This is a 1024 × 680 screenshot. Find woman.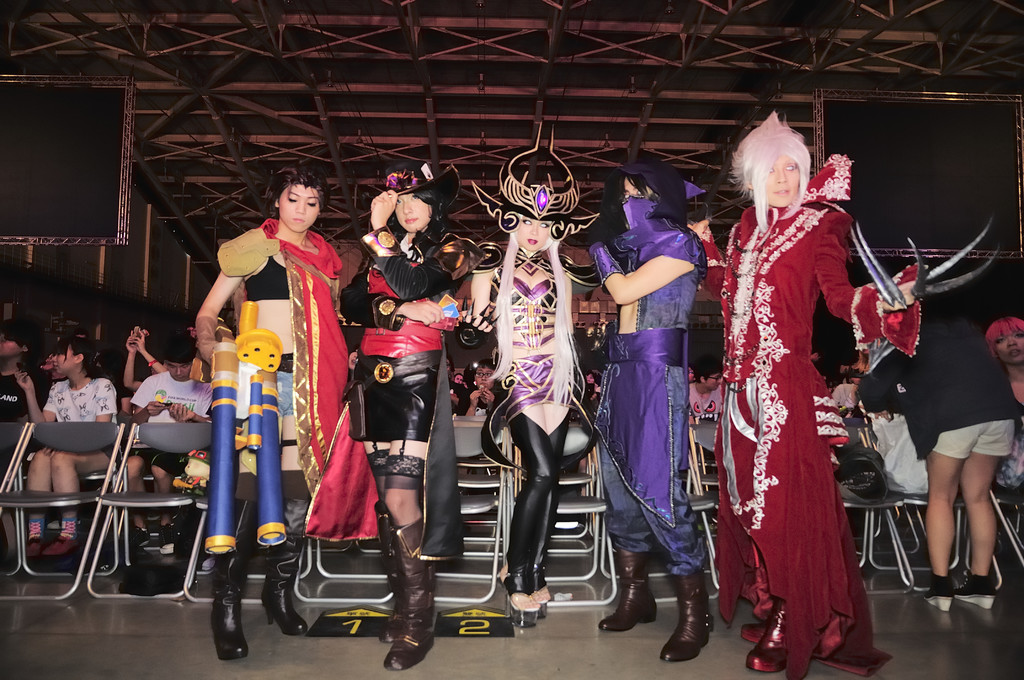
Bounding box: 0, 323, 49, 456.
